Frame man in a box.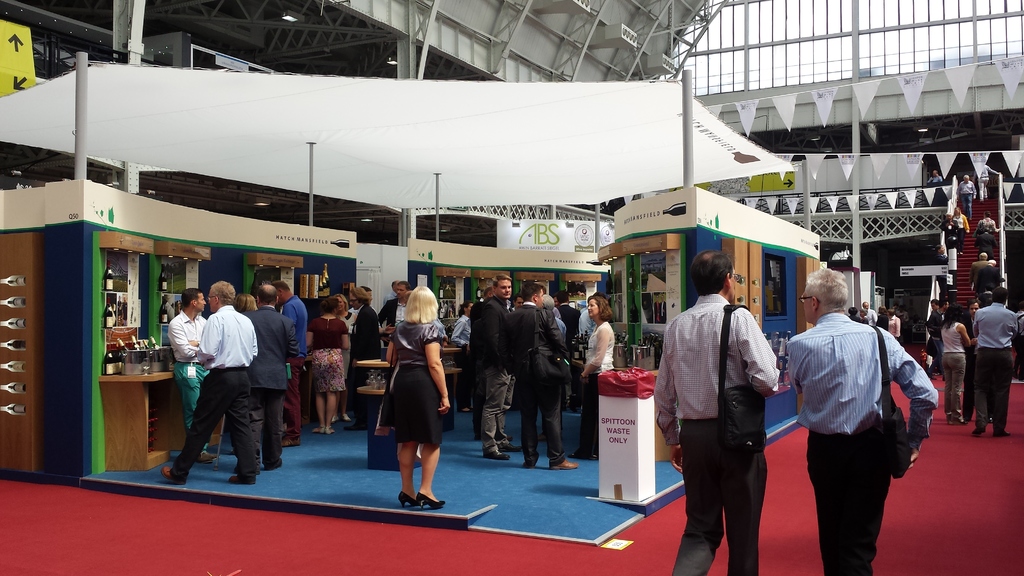
[x1=930, y1=298, x2=939, y2=313].
